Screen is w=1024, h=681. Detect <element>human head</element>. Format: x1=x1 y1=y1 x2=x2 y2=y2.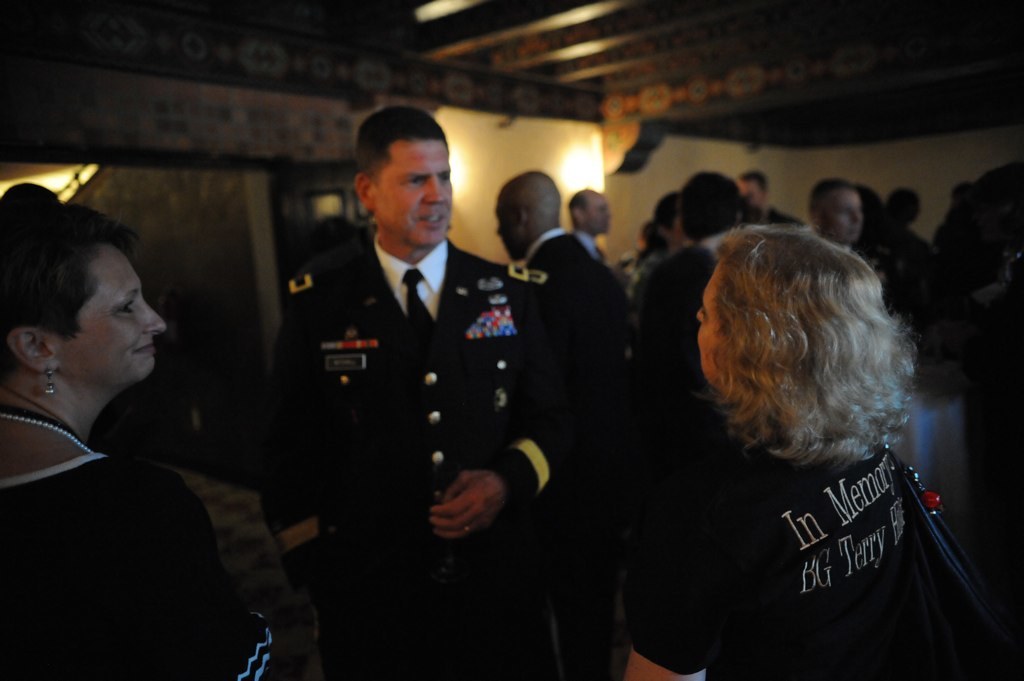
x1=24 y1=201 x2=154 y2=391.
